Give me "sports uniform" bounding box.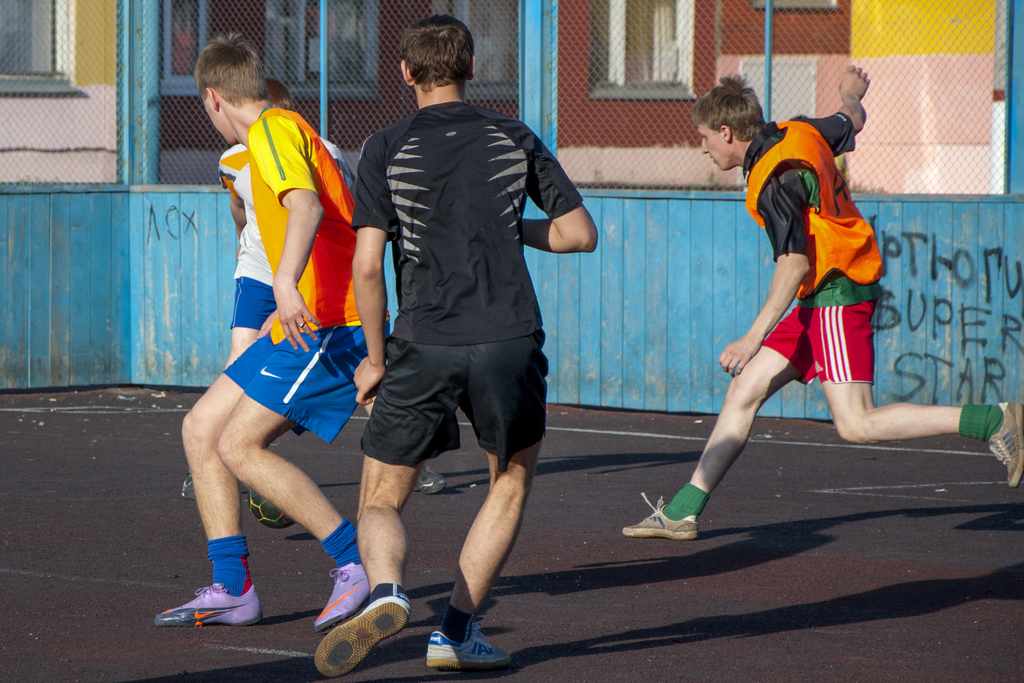
l=312, t=103, r=588, b=680.
